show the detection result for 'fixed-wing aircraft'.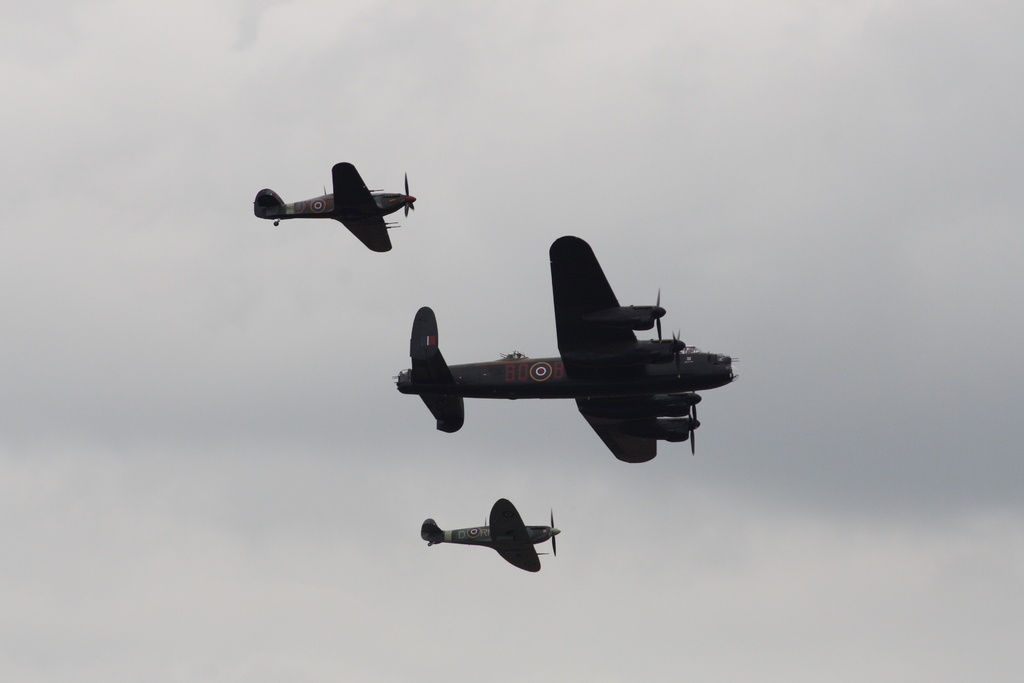
[395,234,740,461].
